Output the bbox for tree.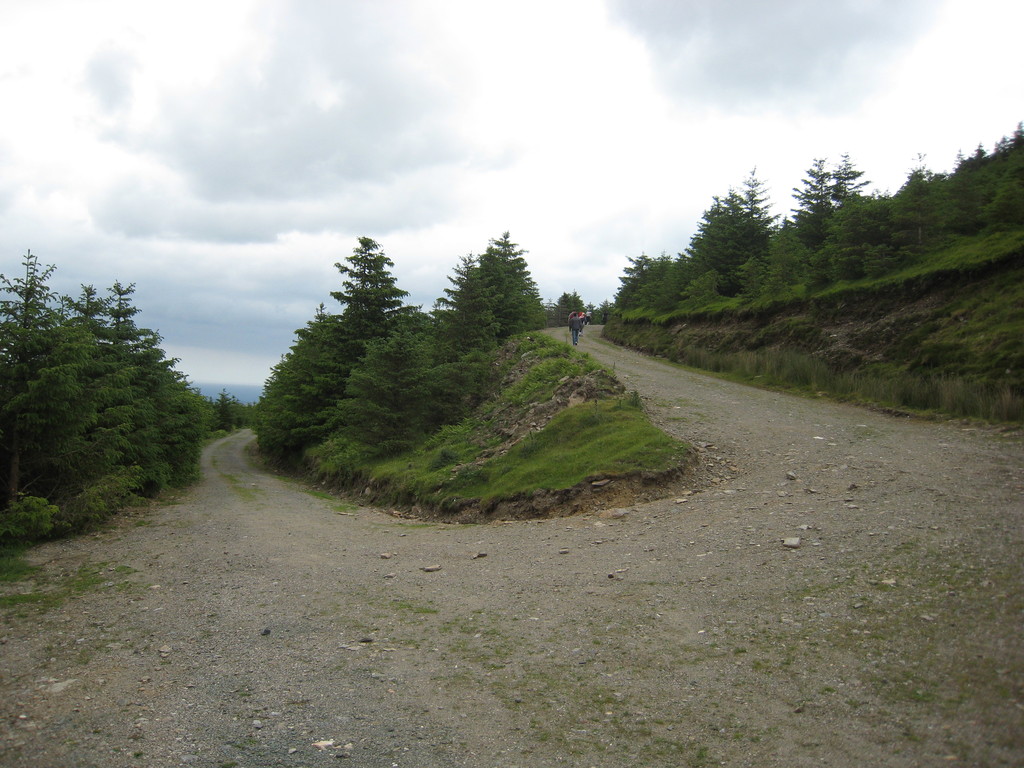
{"x1": 600, "y1": 252, "x2": 689, "y2": 319}.
